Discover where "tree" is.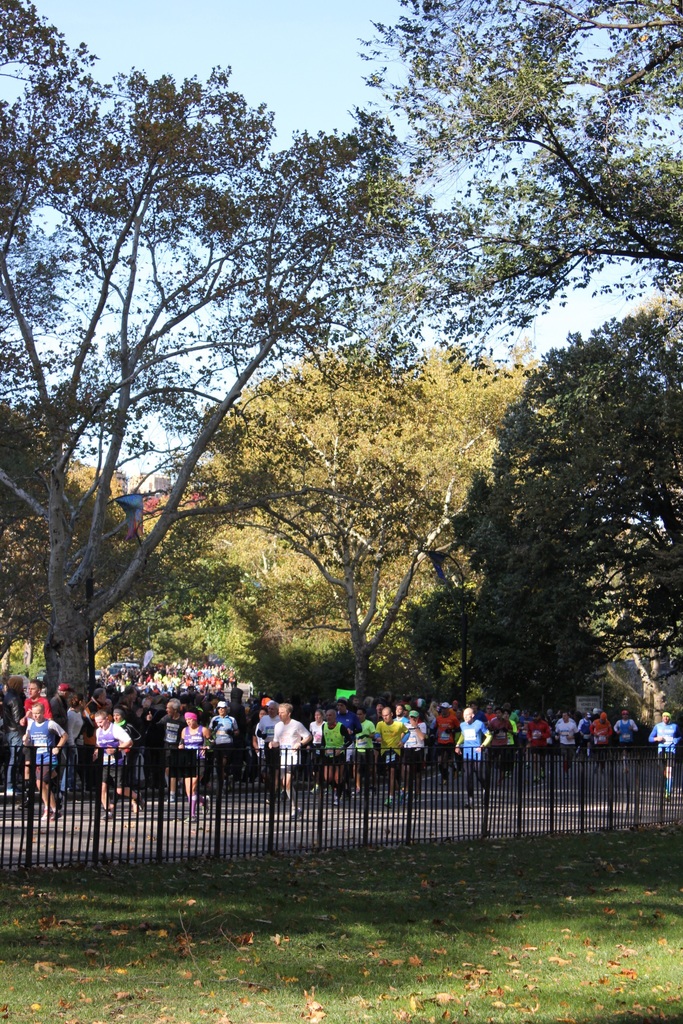
Discovered at bbox=(440, 305, 667, 727).
